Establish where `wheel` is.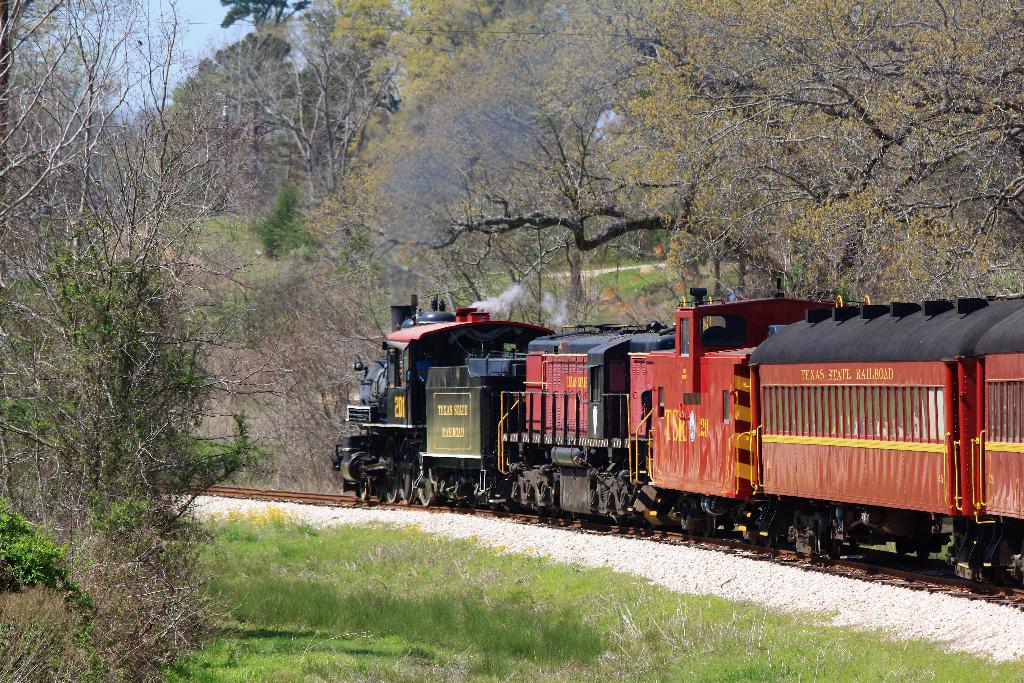
Established at (left=400, top=477, right=415, bottom=504).
